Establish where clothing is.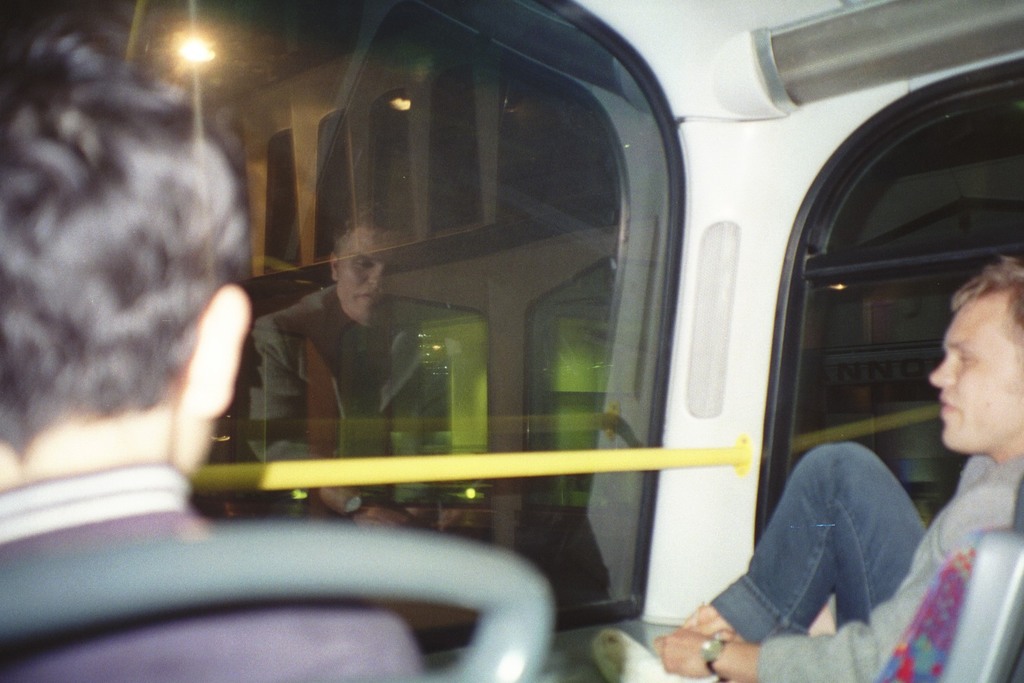
Established at 0:471:417:682.
